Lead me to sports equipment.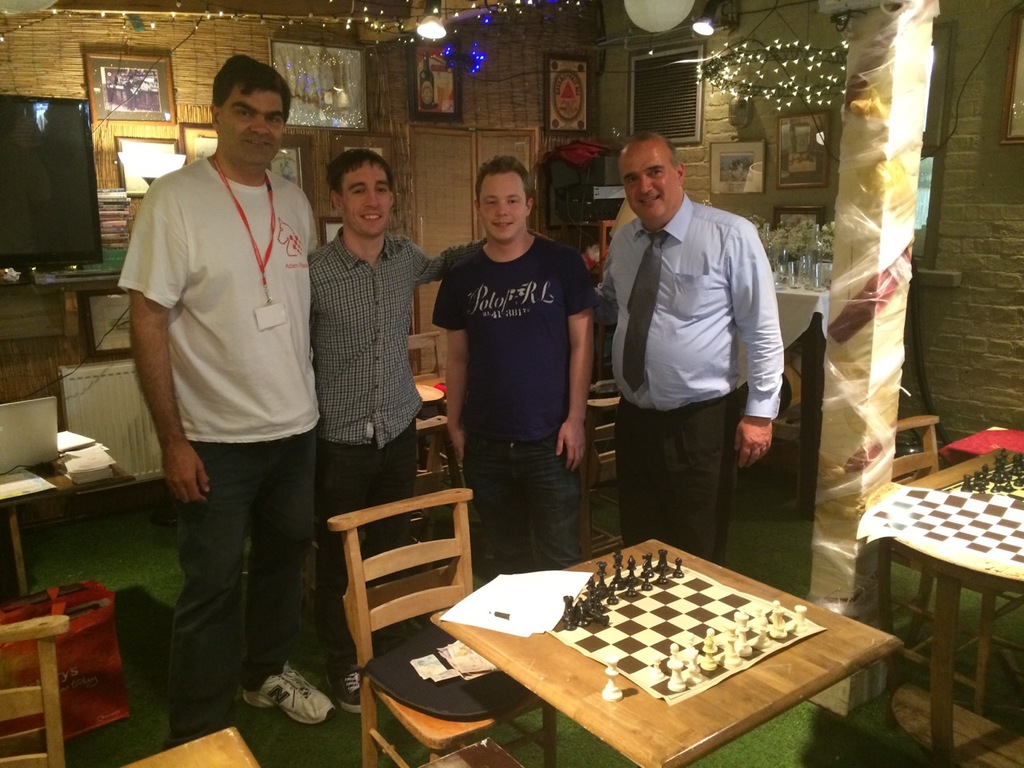
Lead to [541, 546, 825, 706].
